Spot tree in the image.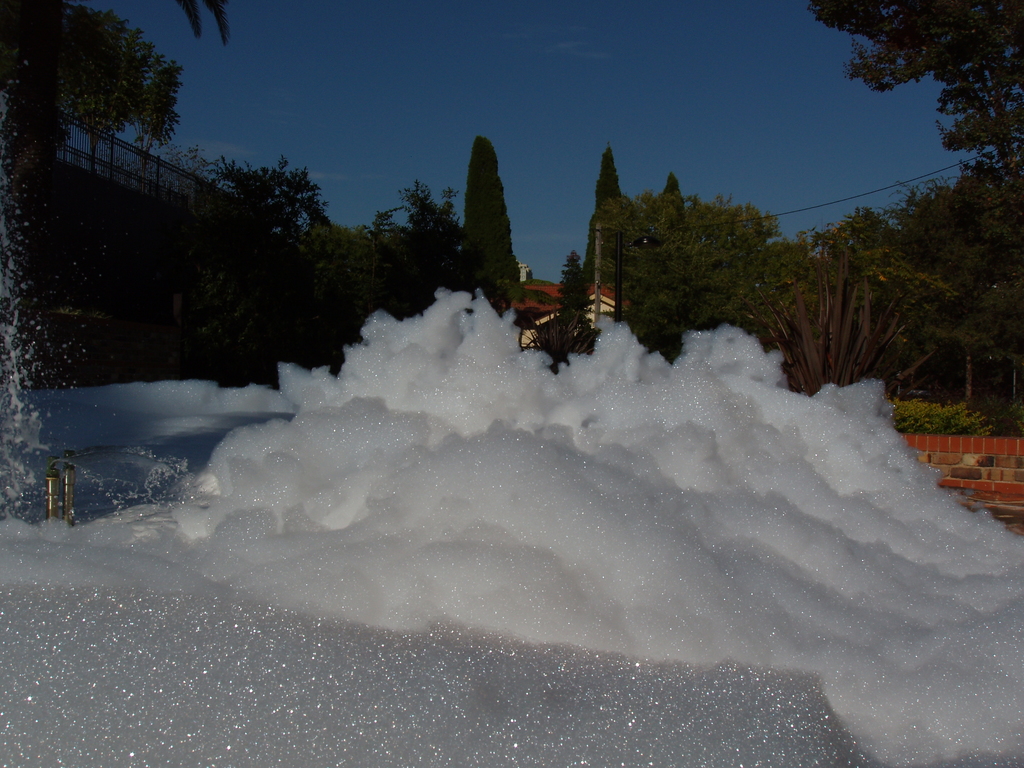
tree found at [58,11,179,166].
